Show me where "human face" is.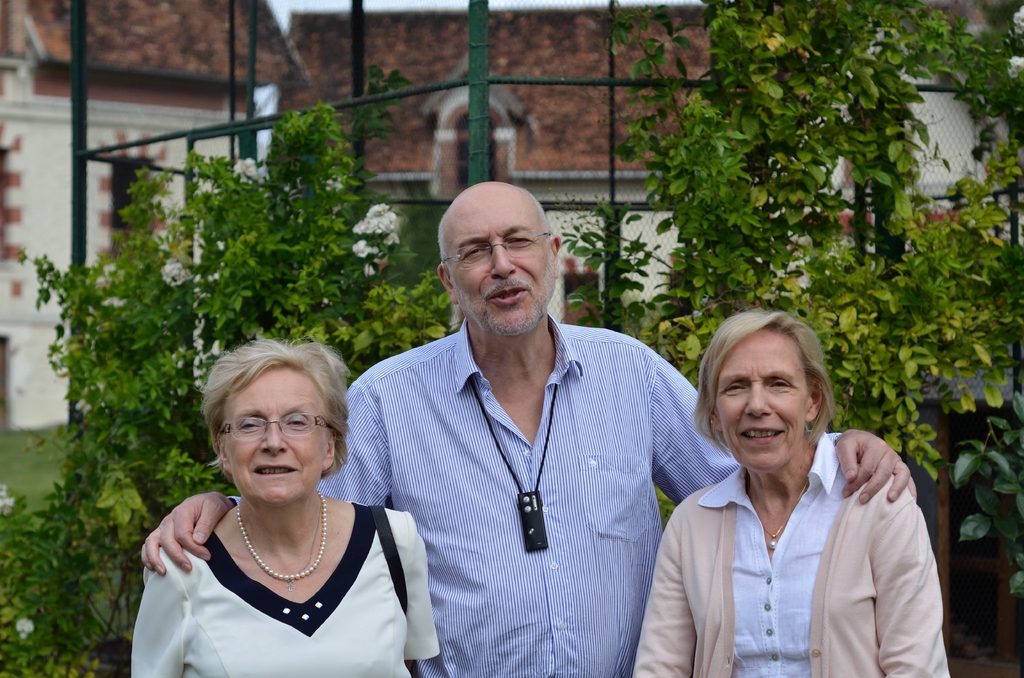
"human face" is at [222,364,324,513].
